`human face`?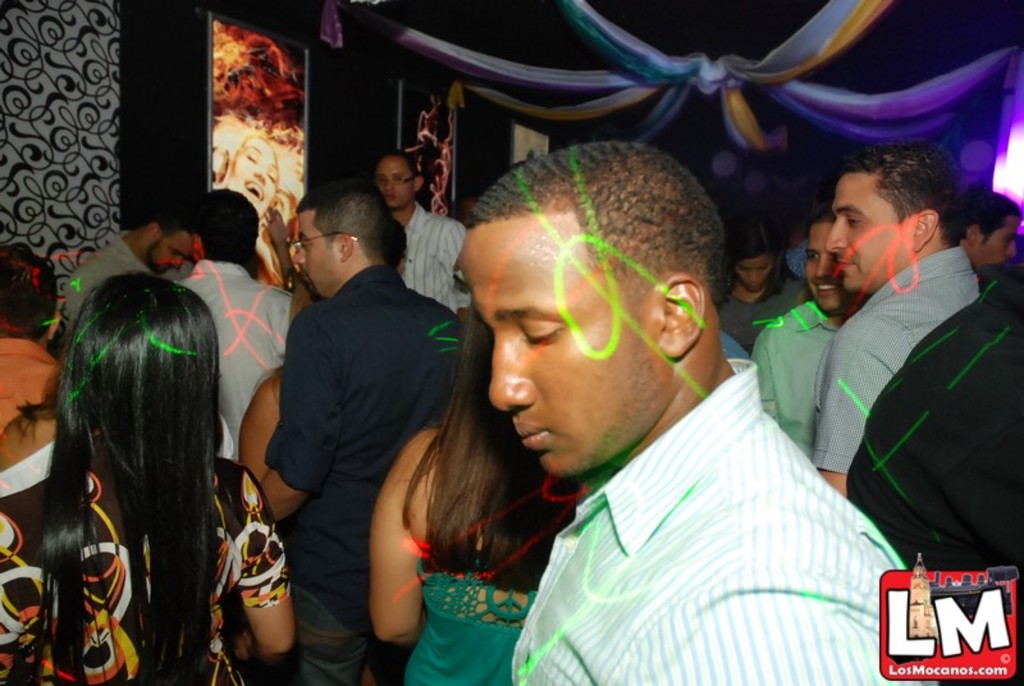
detection(806, 224, 847, 311)
